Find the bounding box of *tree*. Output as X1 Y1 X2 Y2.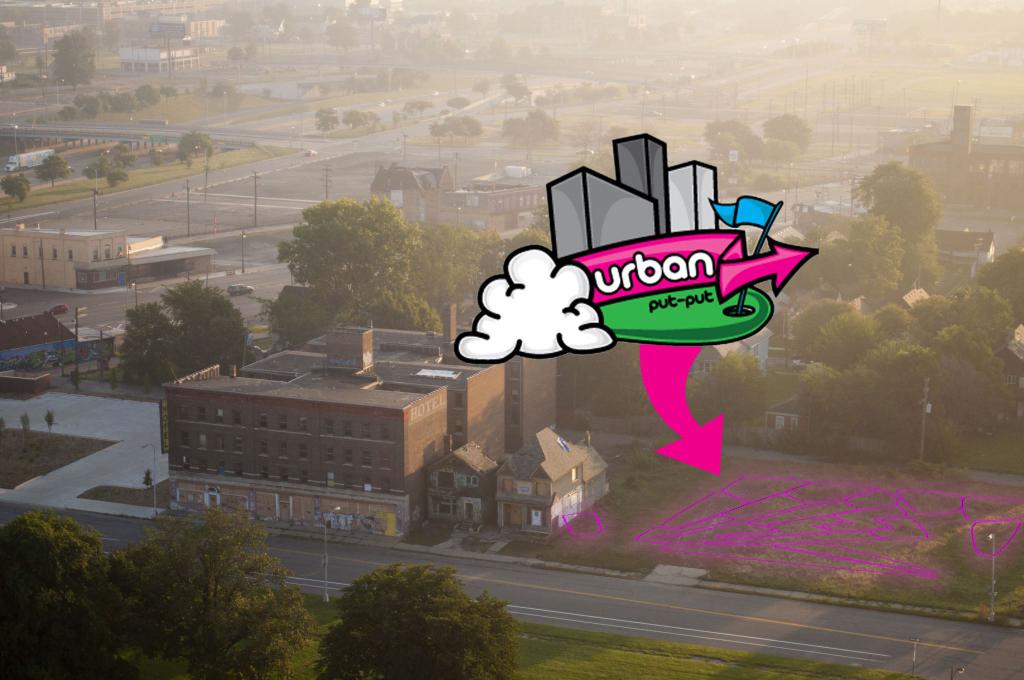
104 170 127 191.
